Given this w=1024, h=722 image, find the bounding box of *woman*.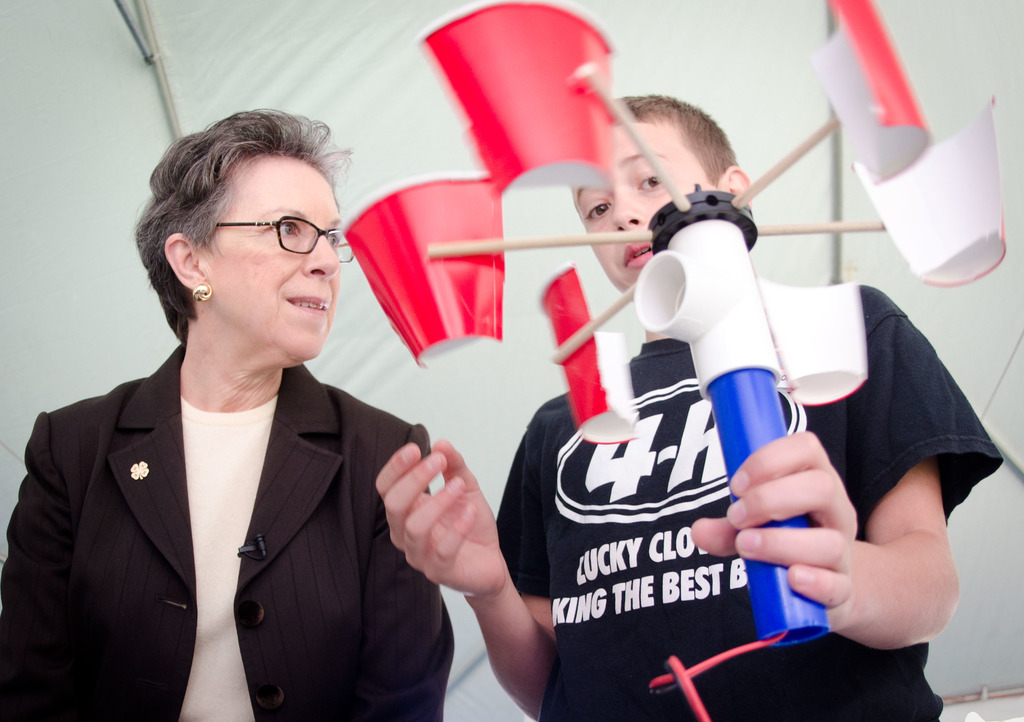
(x1=33, y1=127, x2=500, y2=719).
